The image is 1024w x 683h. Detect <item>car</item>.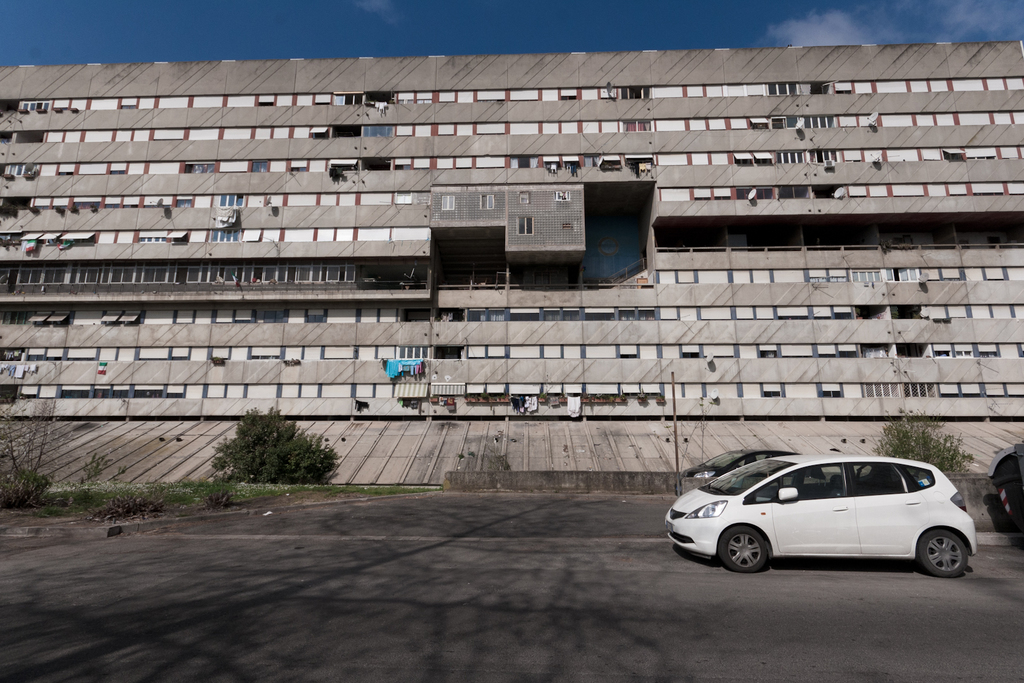
Detection: bbox=[656, 454, 988, 583].
